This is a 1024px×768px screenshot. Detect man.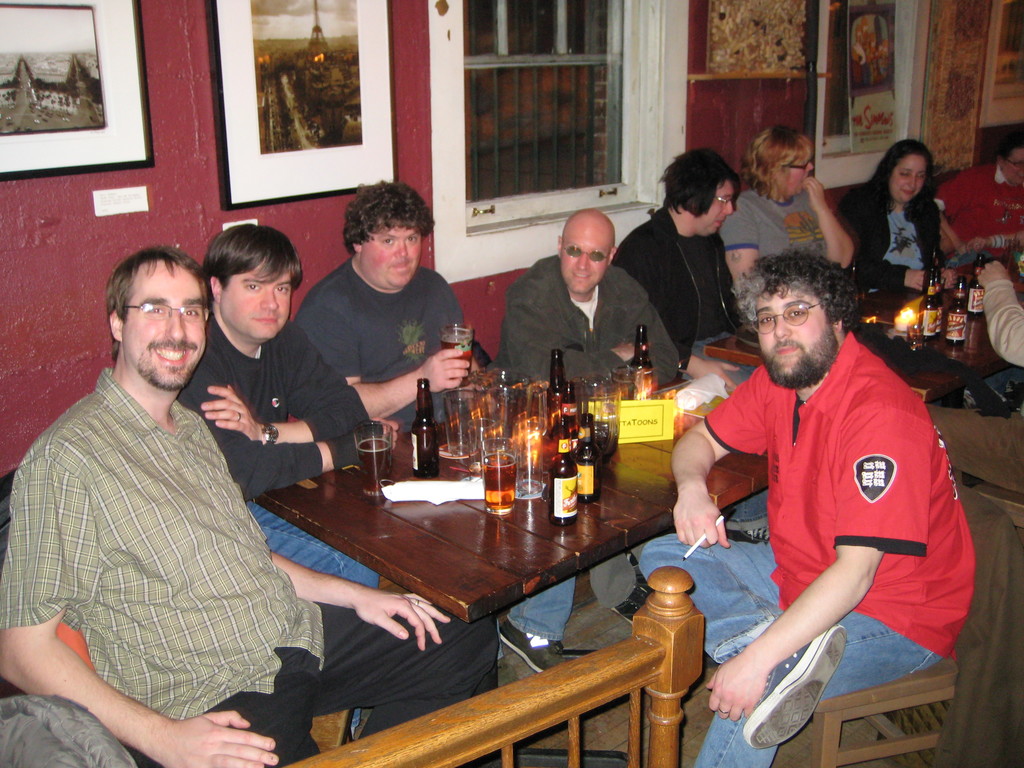
285/178/499/425.
